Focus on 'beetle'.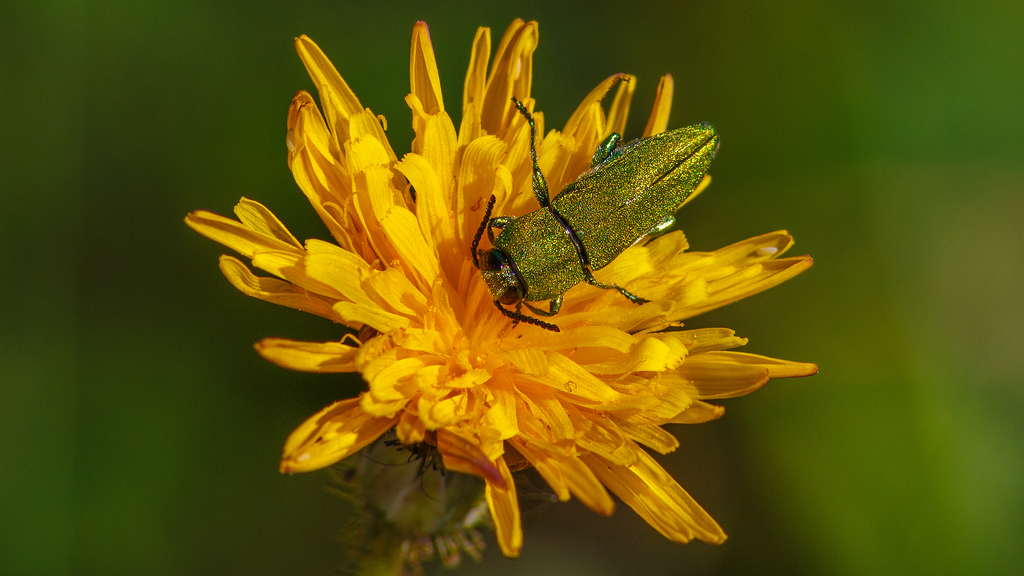
Focused at [470, 116, 724, 356].
